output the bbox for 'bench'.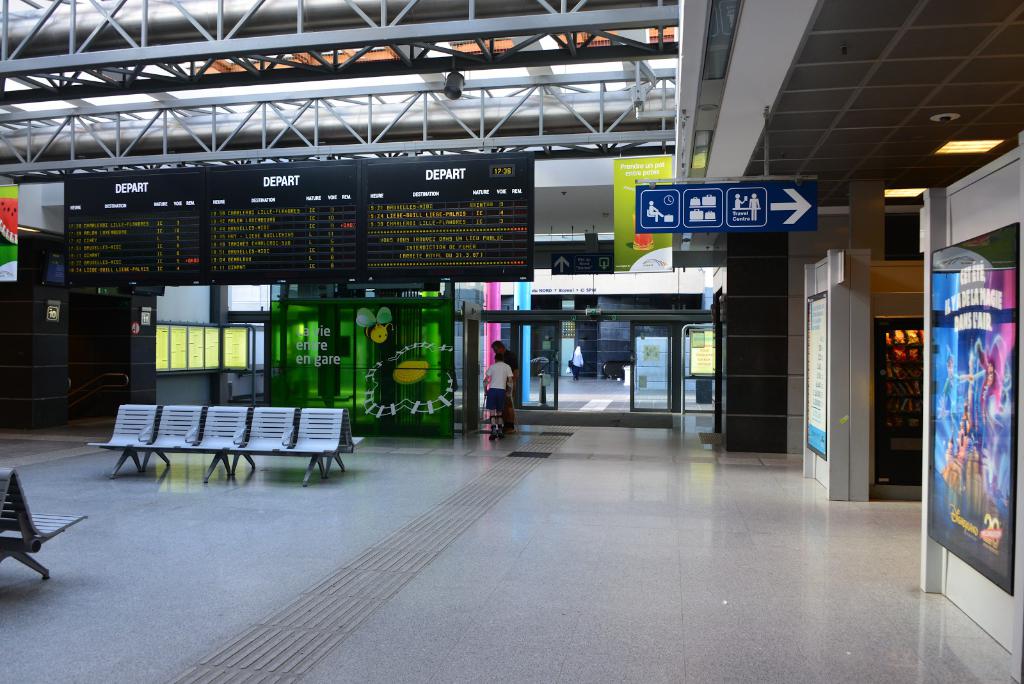
<box>0,466,89,580</box>.
